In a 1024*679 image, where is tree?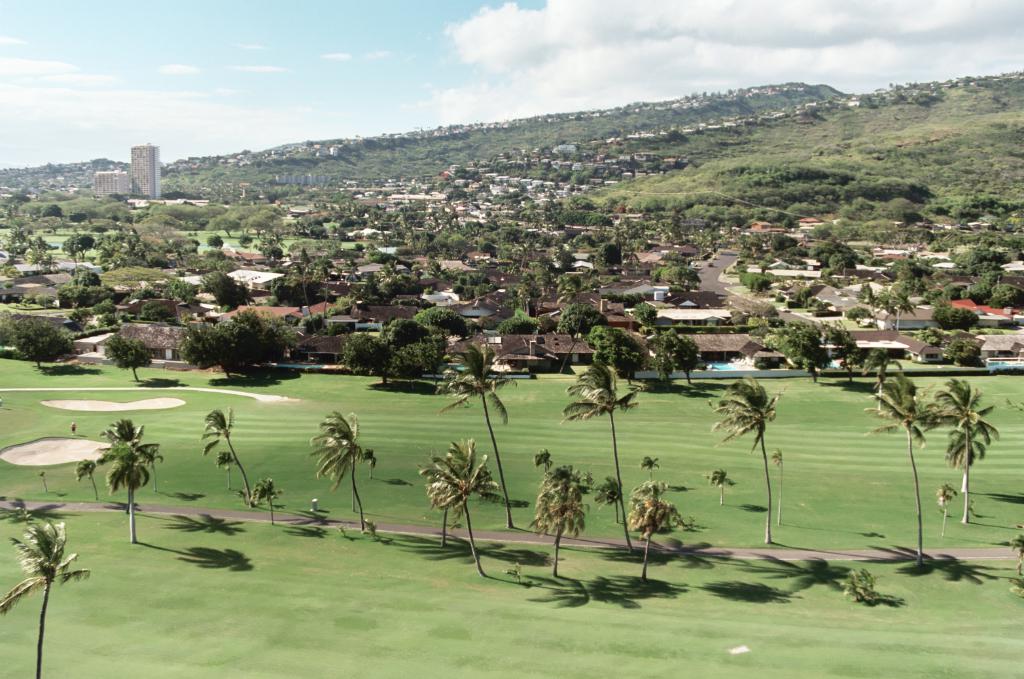
(0,312,21,350).
